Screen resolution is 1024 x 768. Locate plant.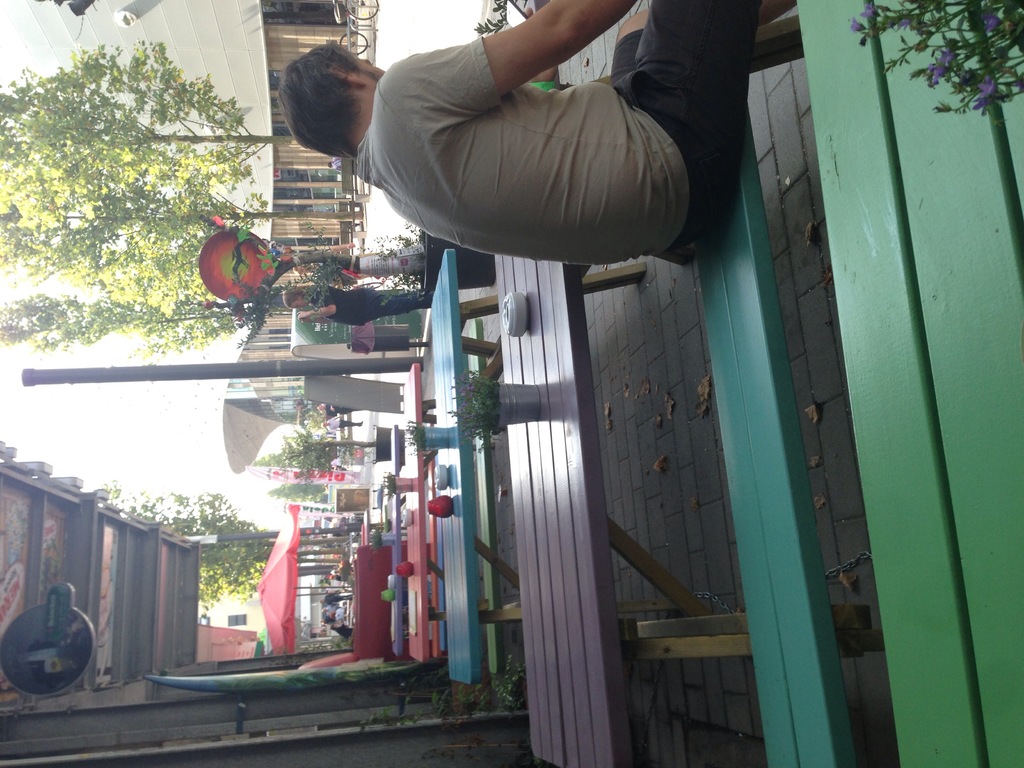
[838,6,1023,140].
